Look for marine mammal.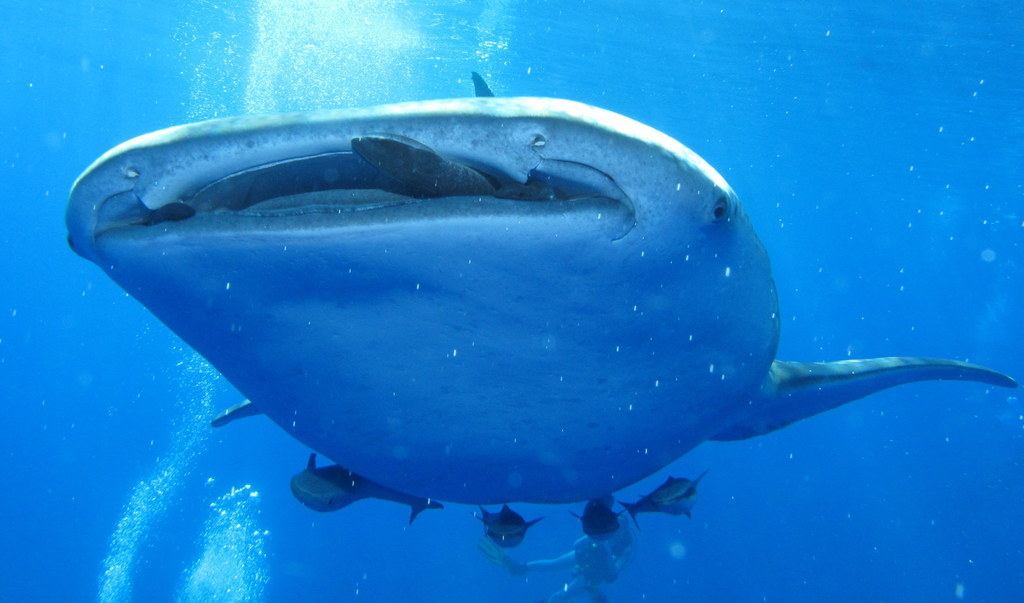
Found: BBox(571, 492, 623, 539).
